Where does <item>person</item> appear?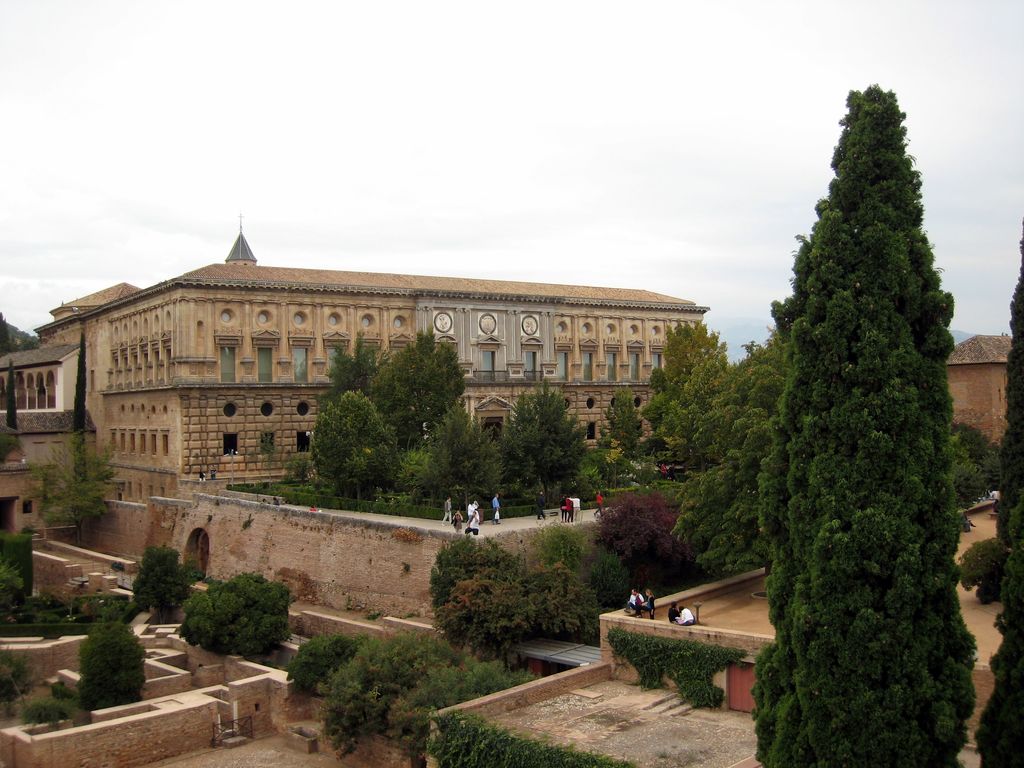
Appears at select_region(442, 498, 449, 524).
